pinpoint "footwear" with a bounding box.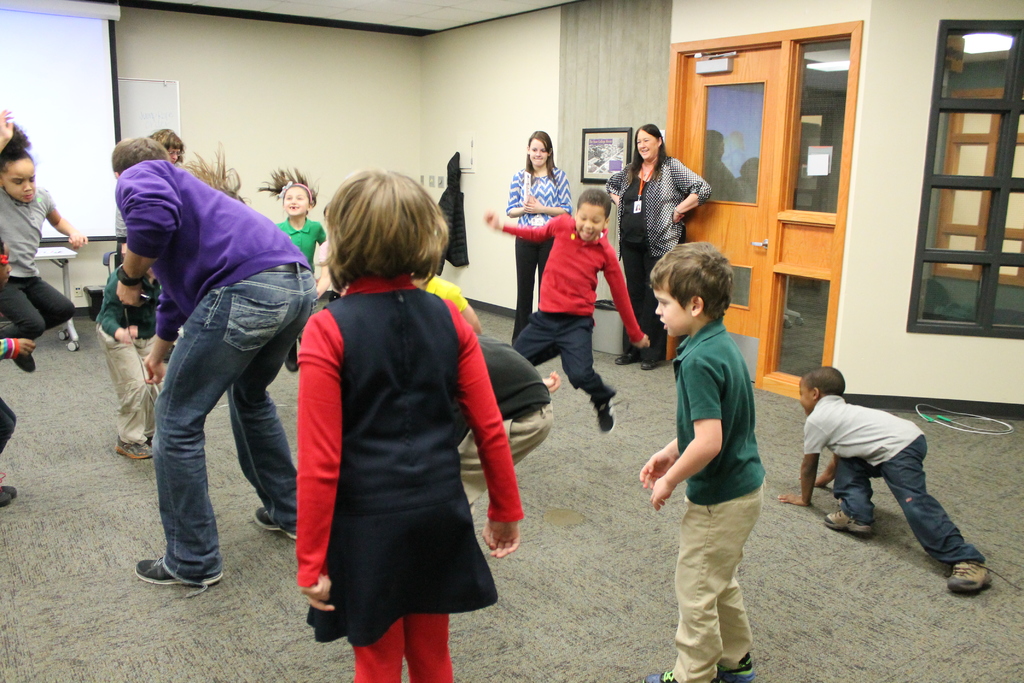
<region>717, 652, 755, 682</region>.
